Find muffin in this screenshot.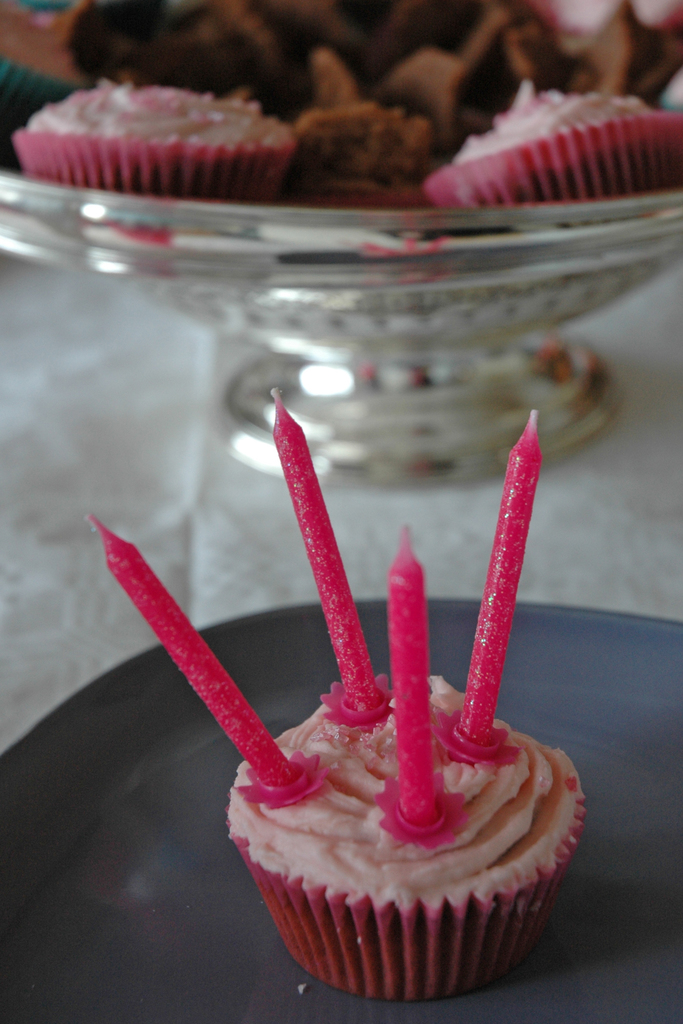
The bounding box for muffin is (left=423, top=84, right=682, bottom=200).
